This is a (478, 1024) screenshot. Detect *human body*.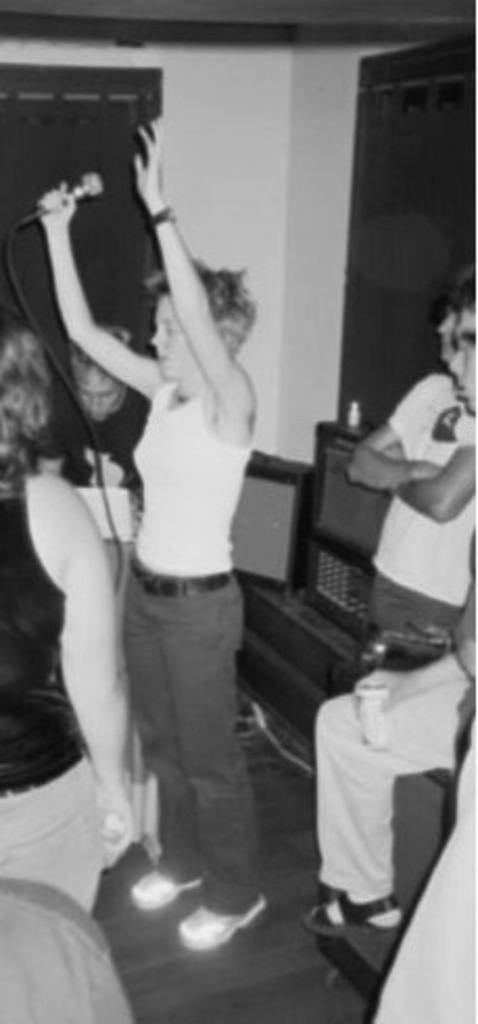
x1=33 y1=81 x2=303 y2=959.
